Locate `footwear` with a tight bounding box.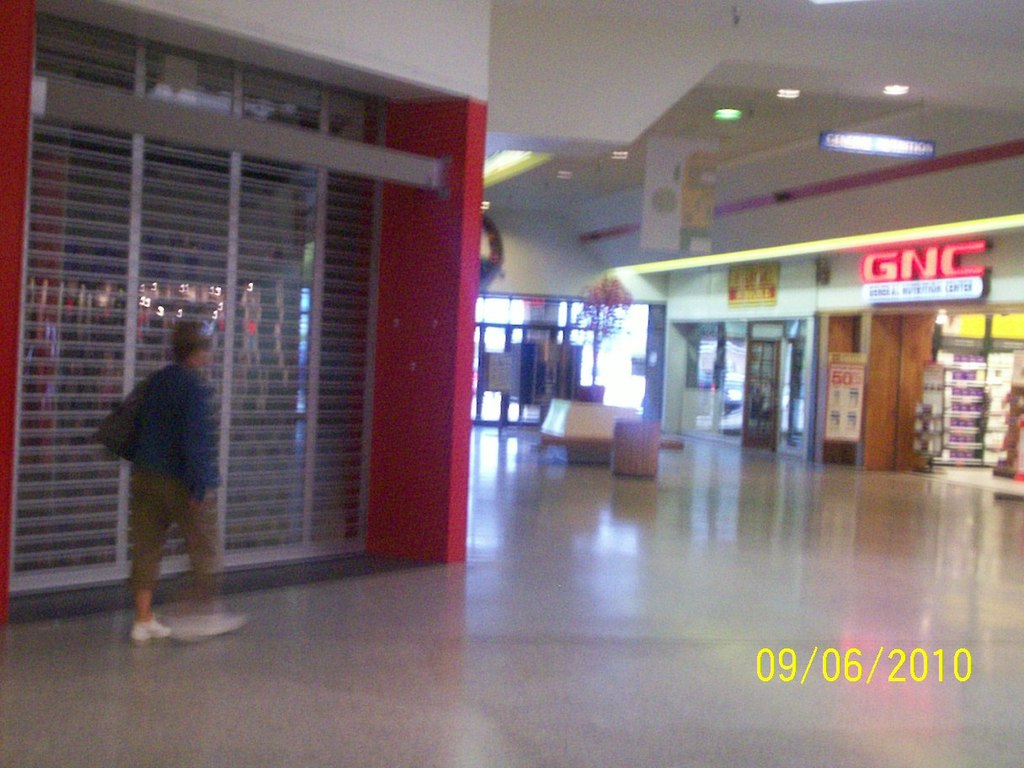
<region>125, 590, 234, 653</region>.
